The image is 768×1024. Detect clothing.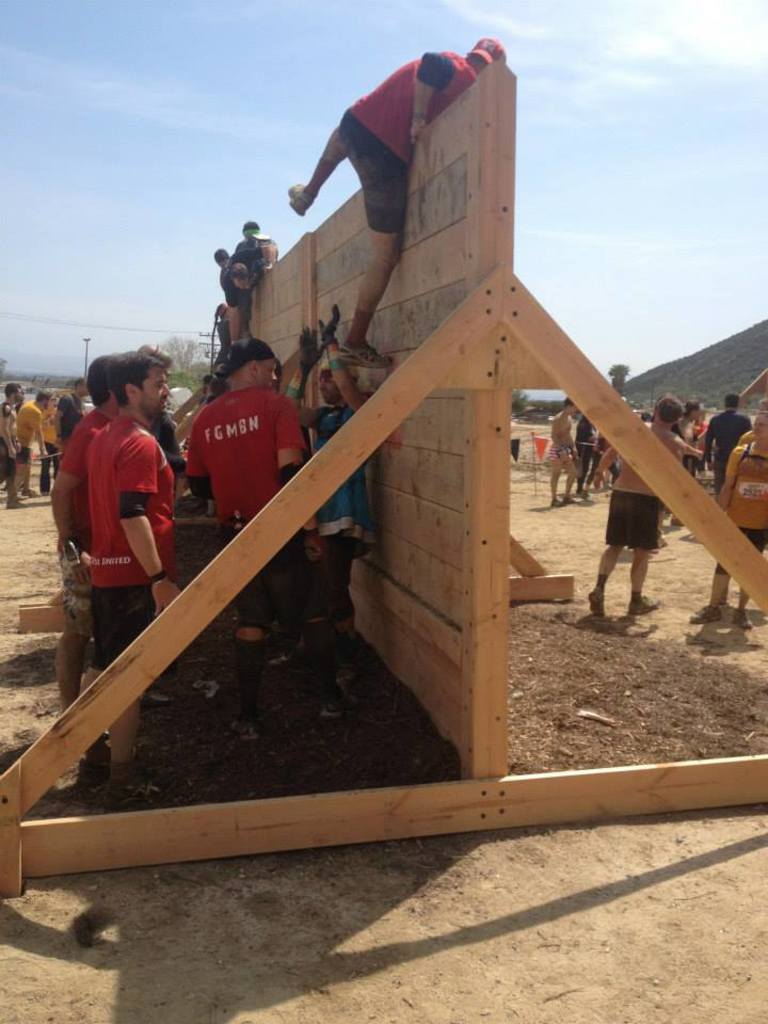
Detection: 720/448/767/526.
